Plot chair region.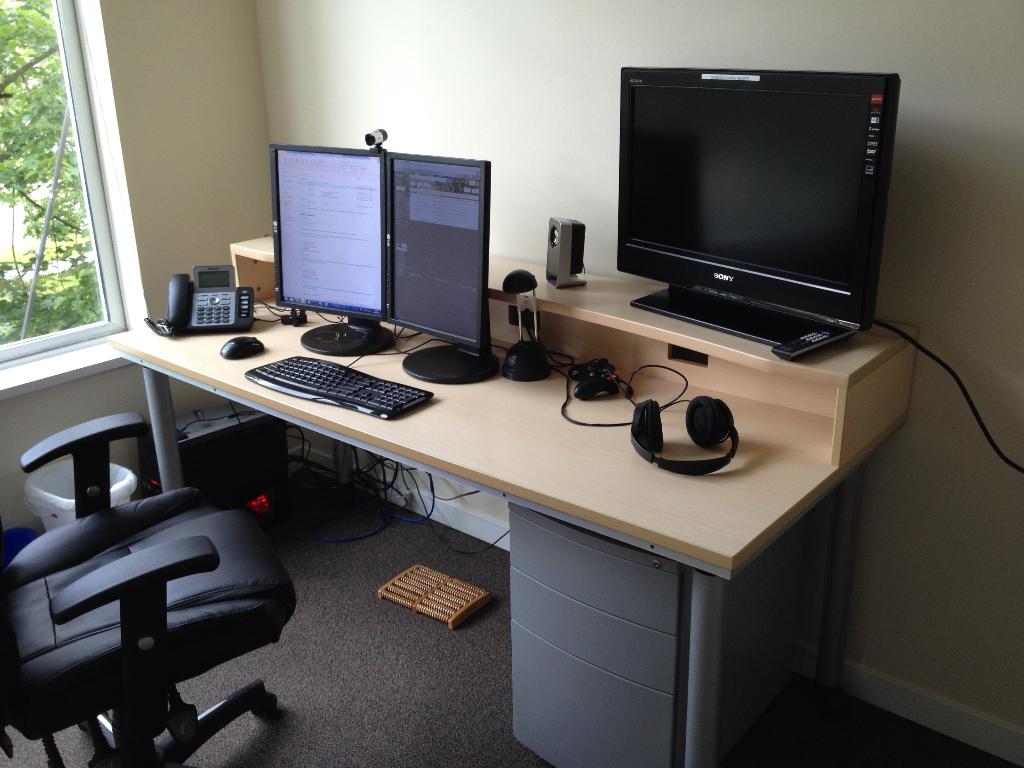
Plotted at 0, 366, 287, 764.
